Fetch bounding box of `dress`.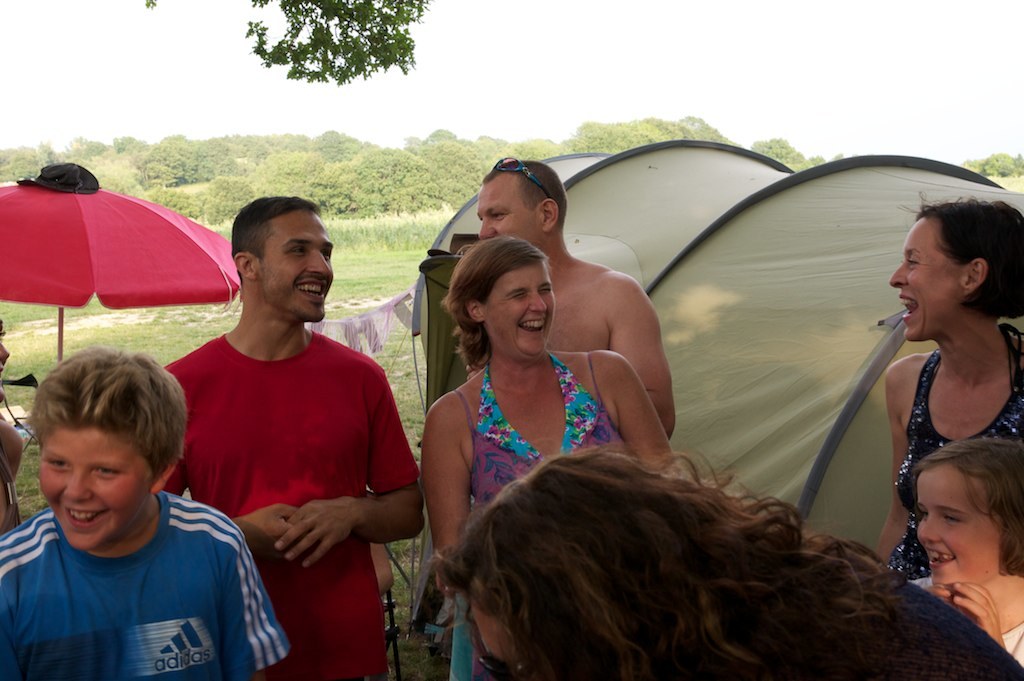
Bbox: (451, 356, 622, 680).
